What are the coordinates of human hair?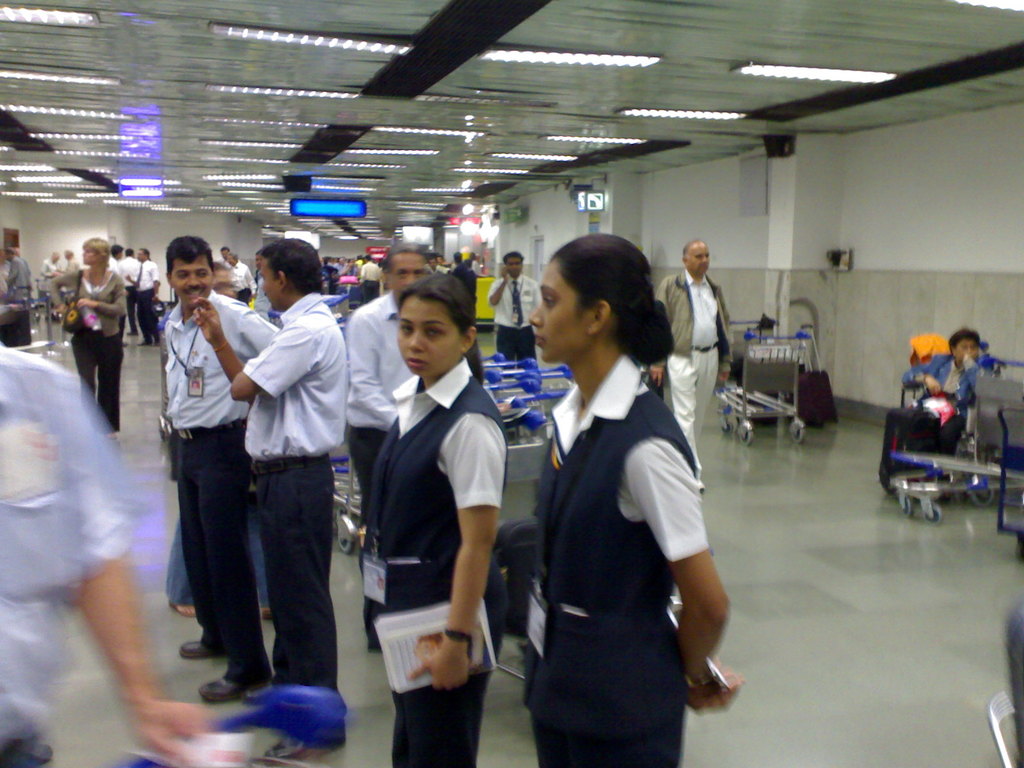
<region>550, 230, 673, 364</region>.
